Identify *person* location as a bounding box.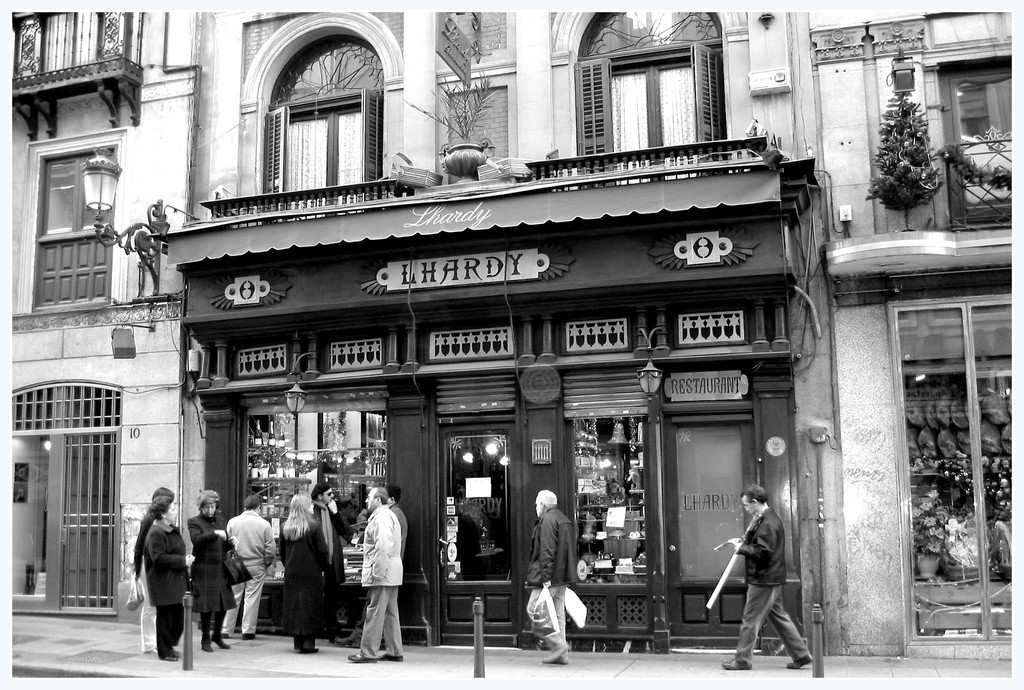
(x1=522, y1=486, x2=582, y2=665).
